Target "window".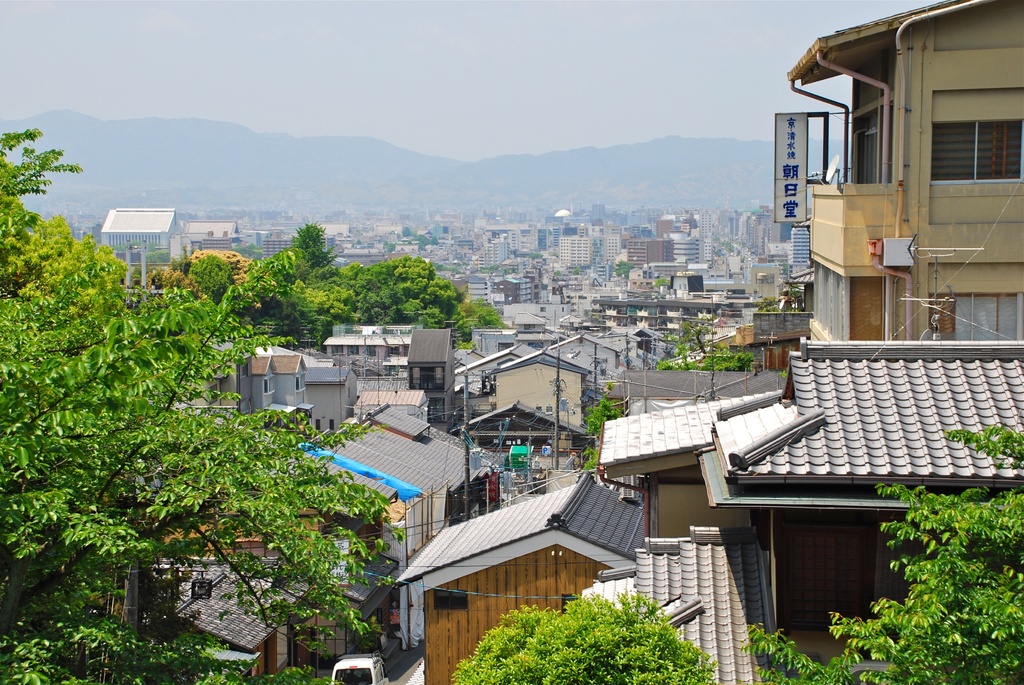
Target region: 330 346 344 355.
